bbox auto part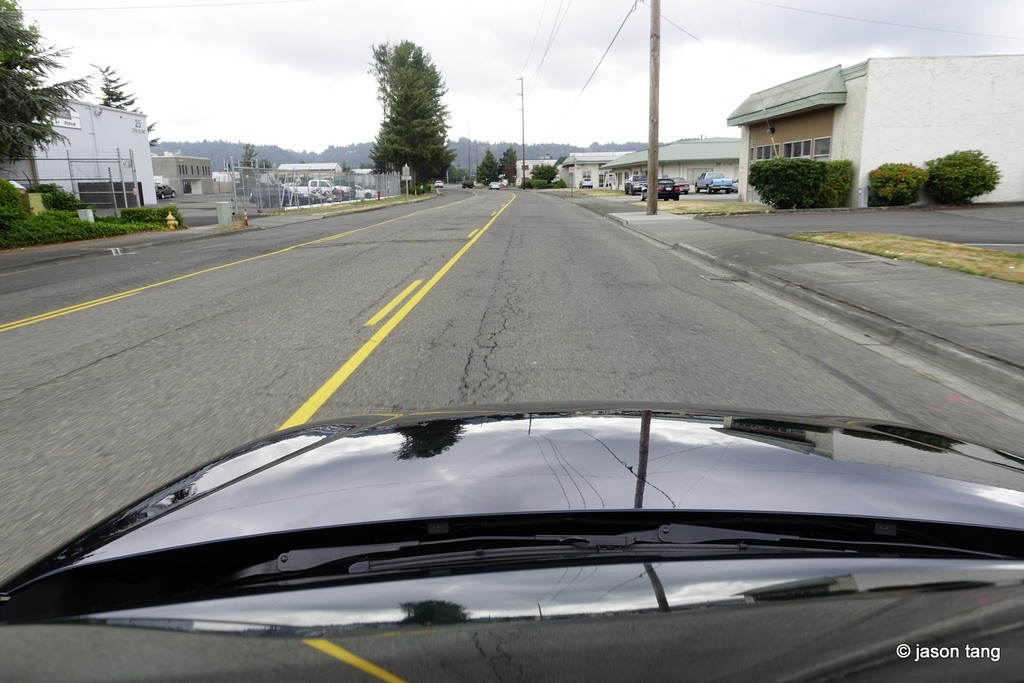
l=0, t=399, r=1023, b=609
